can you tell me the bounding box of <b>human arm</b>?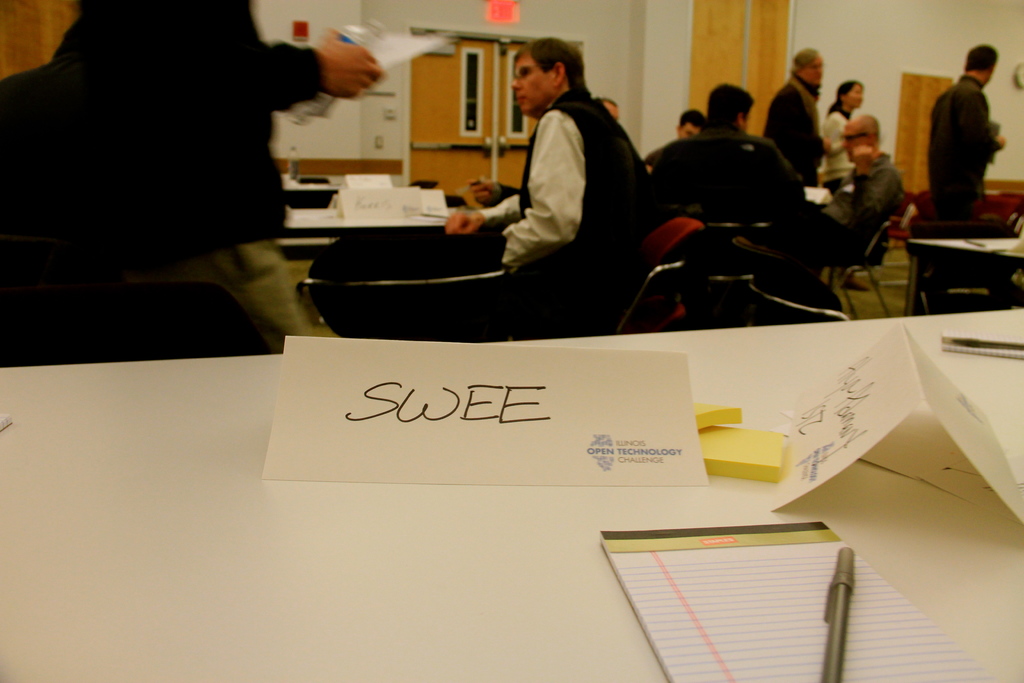
(left=463, top=174, right=511, bottom=202).
